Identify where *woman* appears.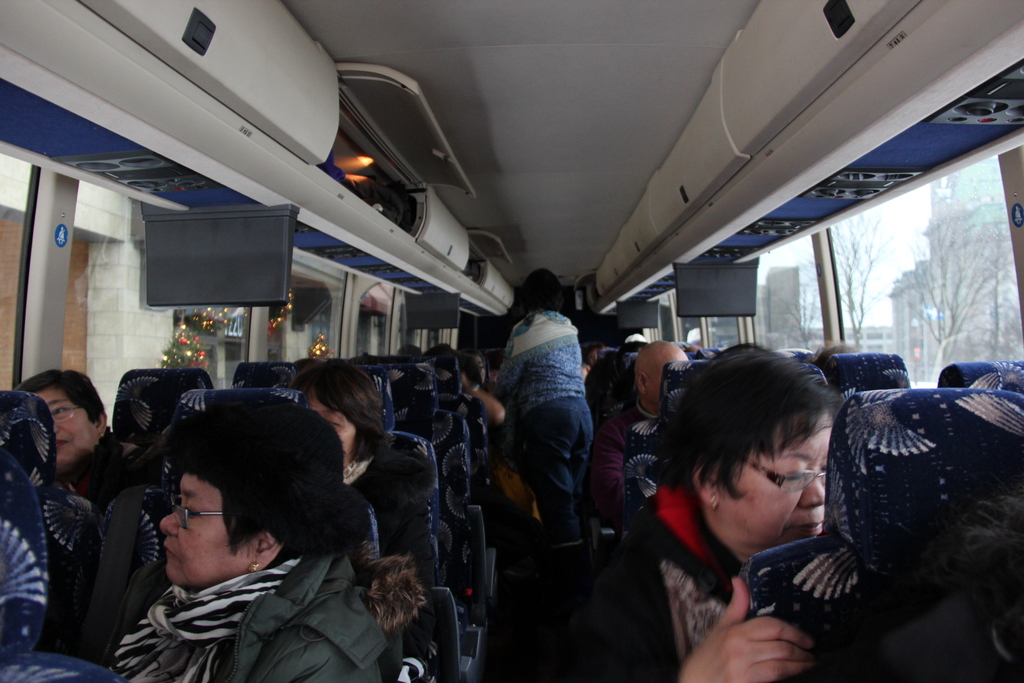
Appears at rect(89, 359, 396, 682).
